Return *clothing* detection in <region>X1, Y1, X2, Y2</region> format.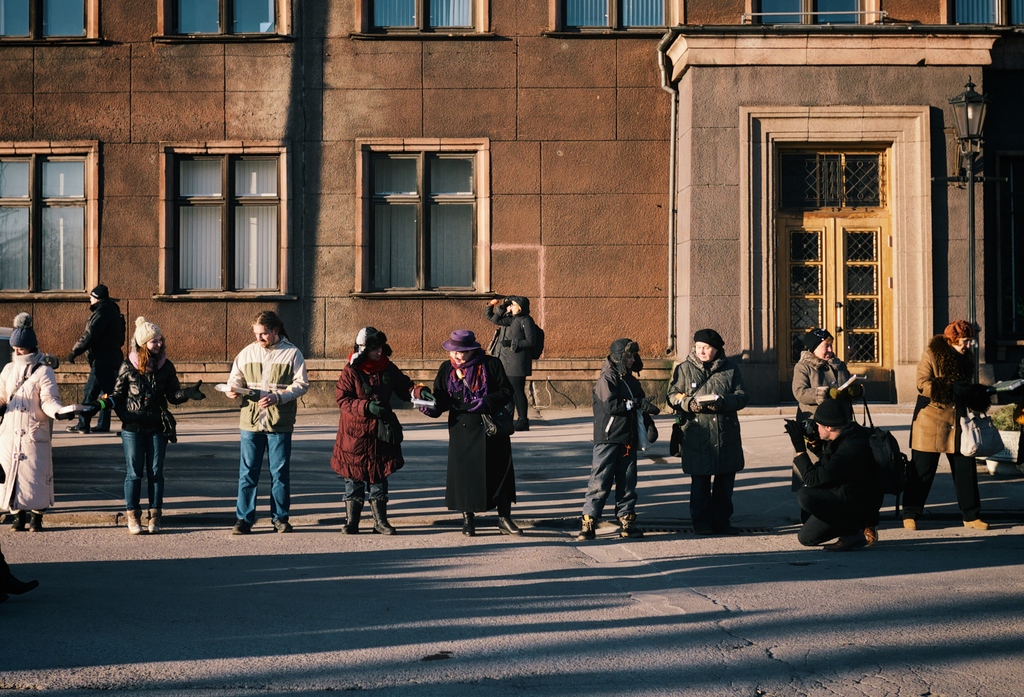
<region>583, 357, 657, 526</region>.
